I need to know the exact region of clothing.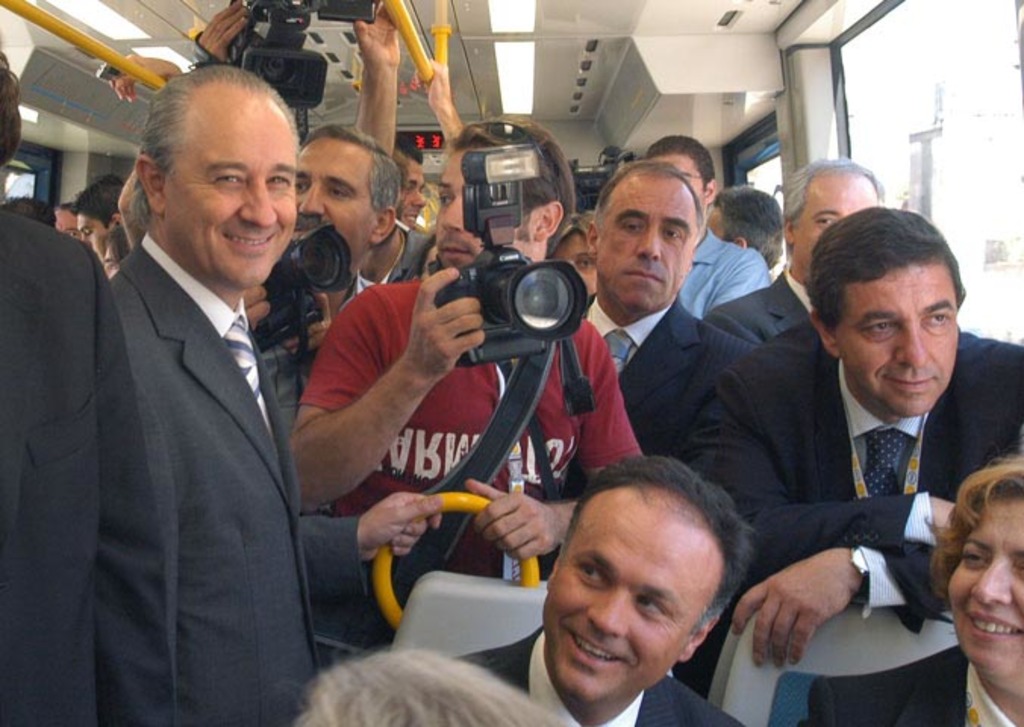
Region: <bbox>35, 142, 333, 724</bbox>.
